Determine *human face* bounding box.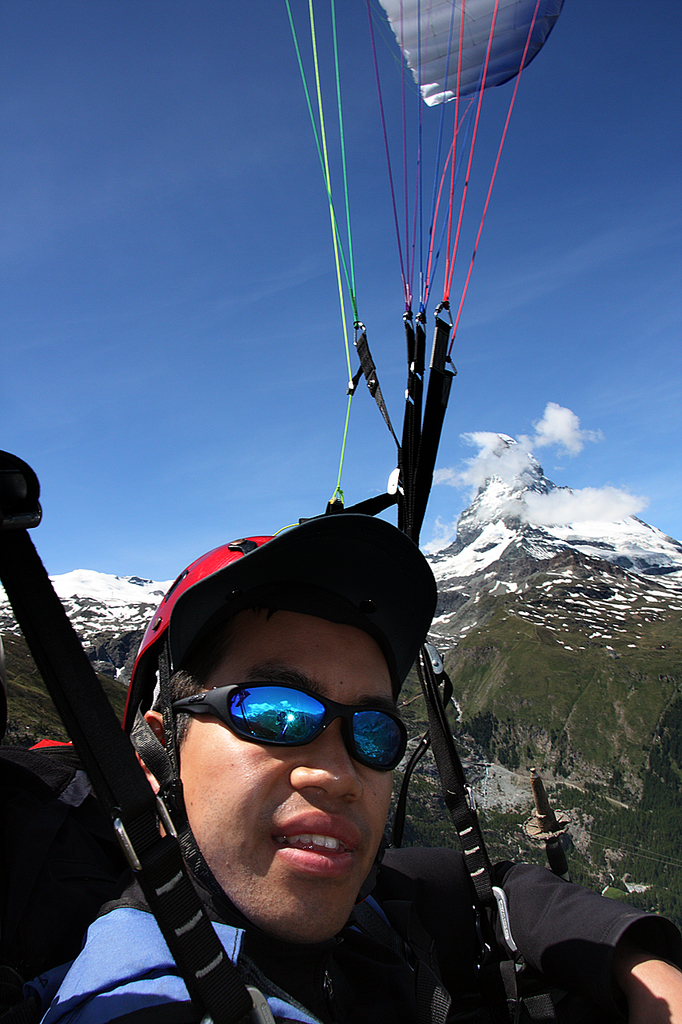
Determined: 173,605,393,942.
